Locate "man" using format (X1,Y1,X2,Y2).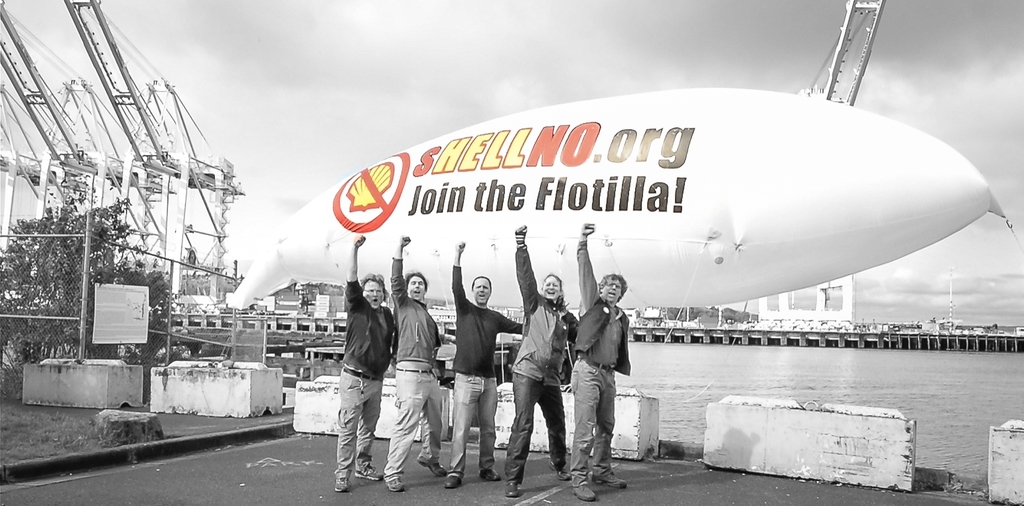
(446,232,522,494).
